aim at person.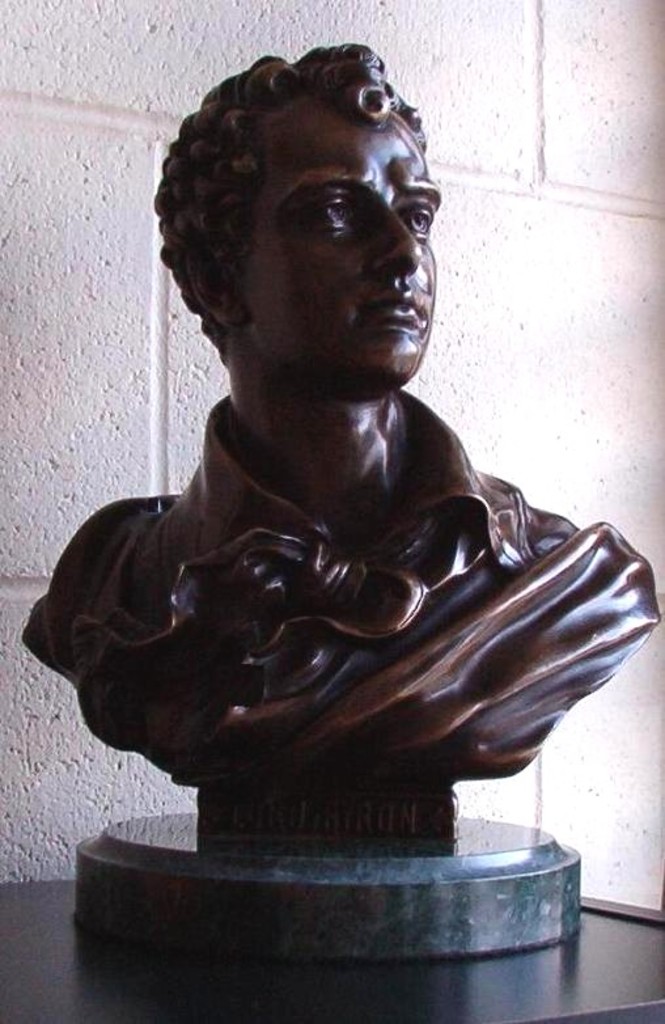
Aimed at [21,43,664,795].
